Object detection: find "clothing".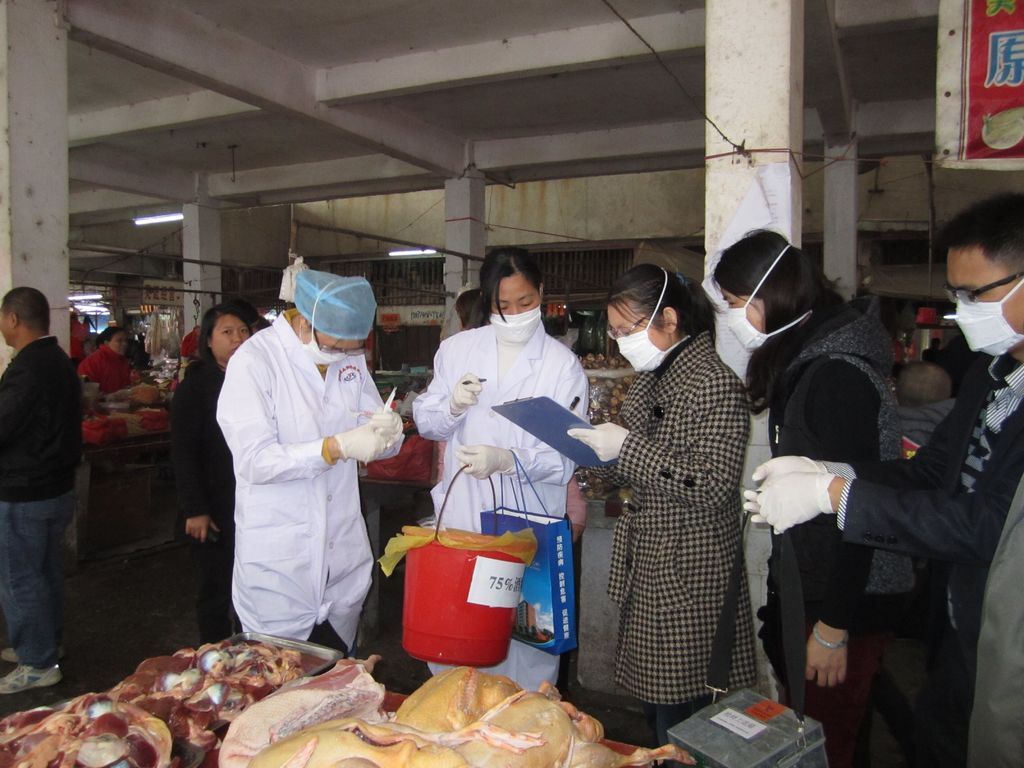
<region>211, 302, 412, 659</region>.
